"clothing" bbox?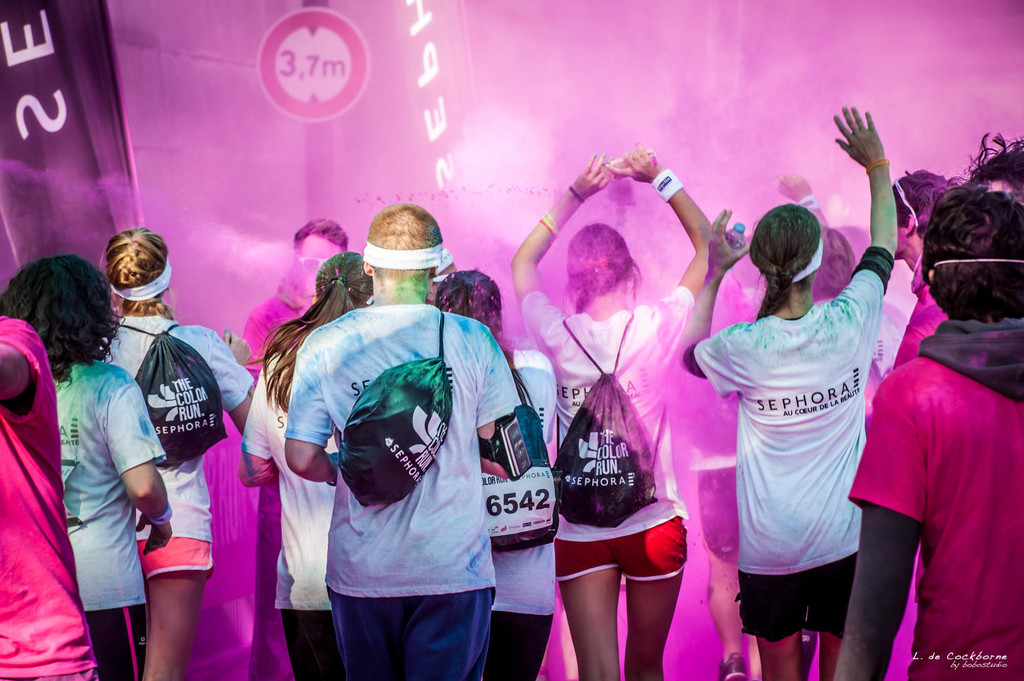
720/225/920/653
